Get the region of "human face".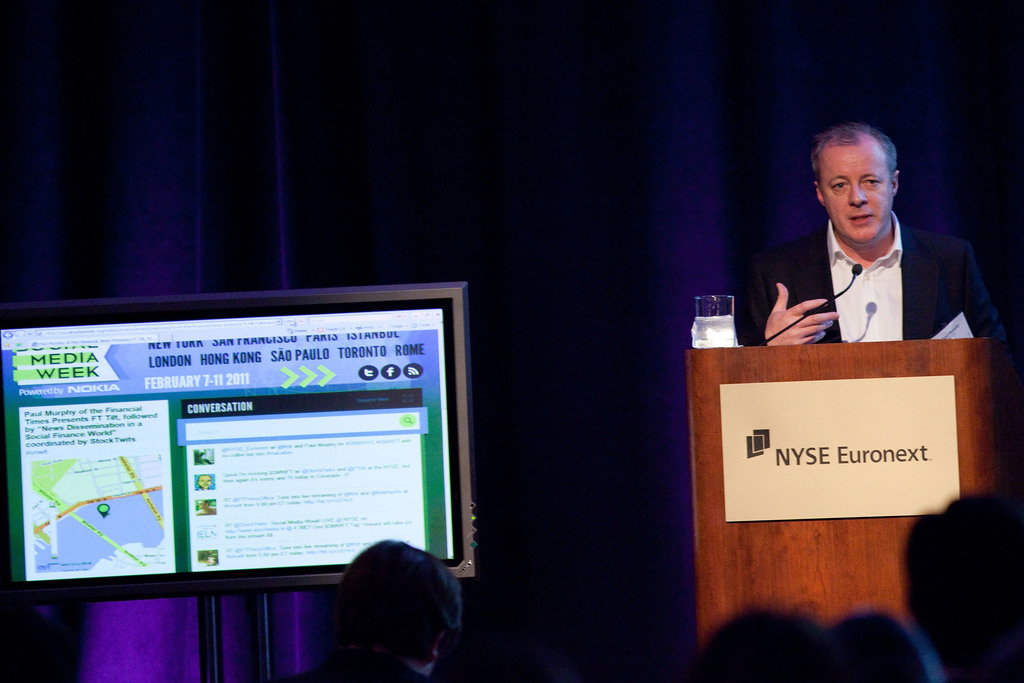
822:148:891:241.
